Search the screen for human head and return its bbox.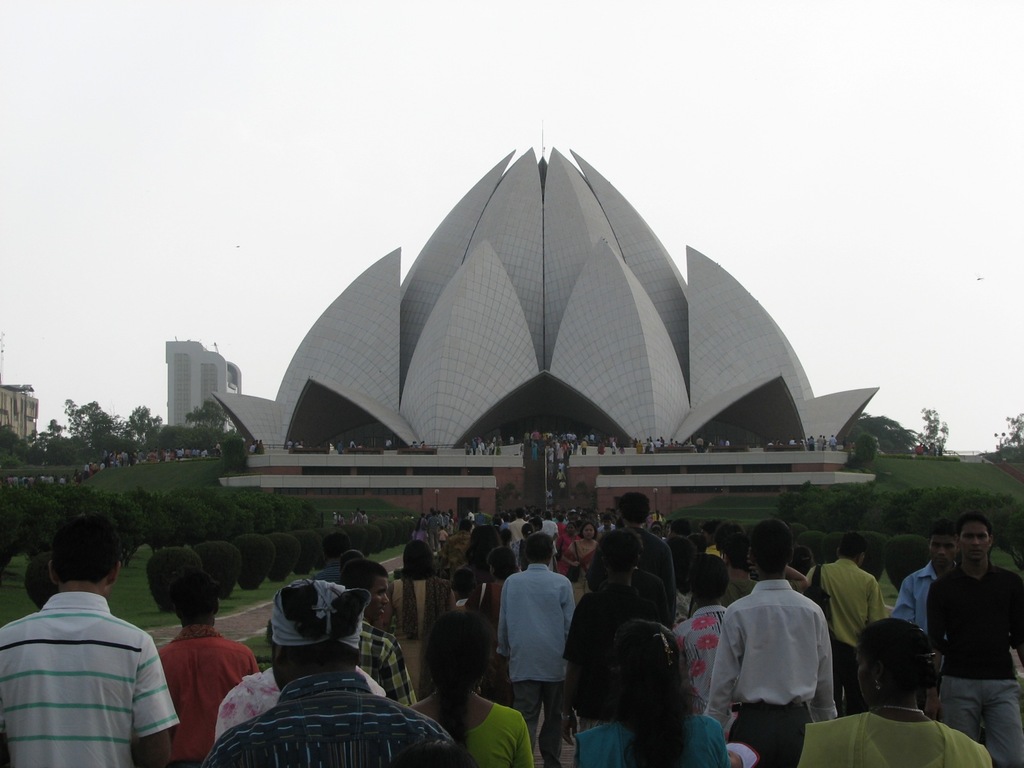
Found: bbox=[690, 556, 730, 604].
